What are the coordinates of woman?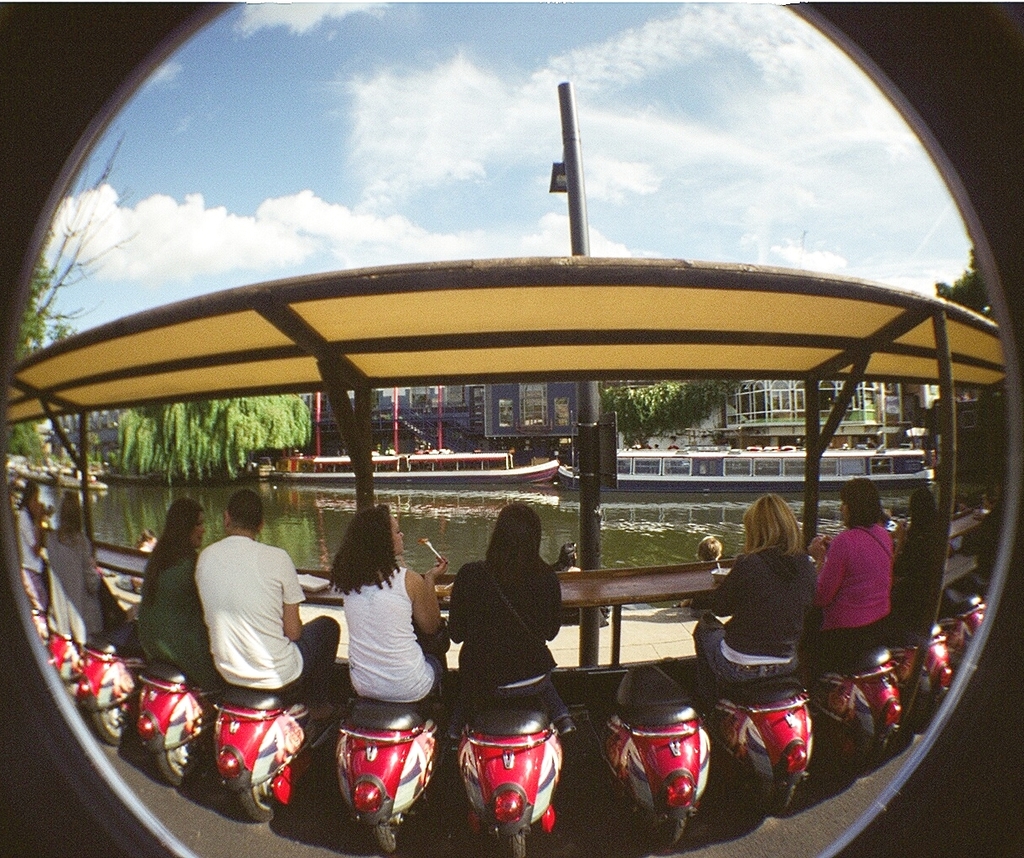
crop(30, 490, 112, 649).
